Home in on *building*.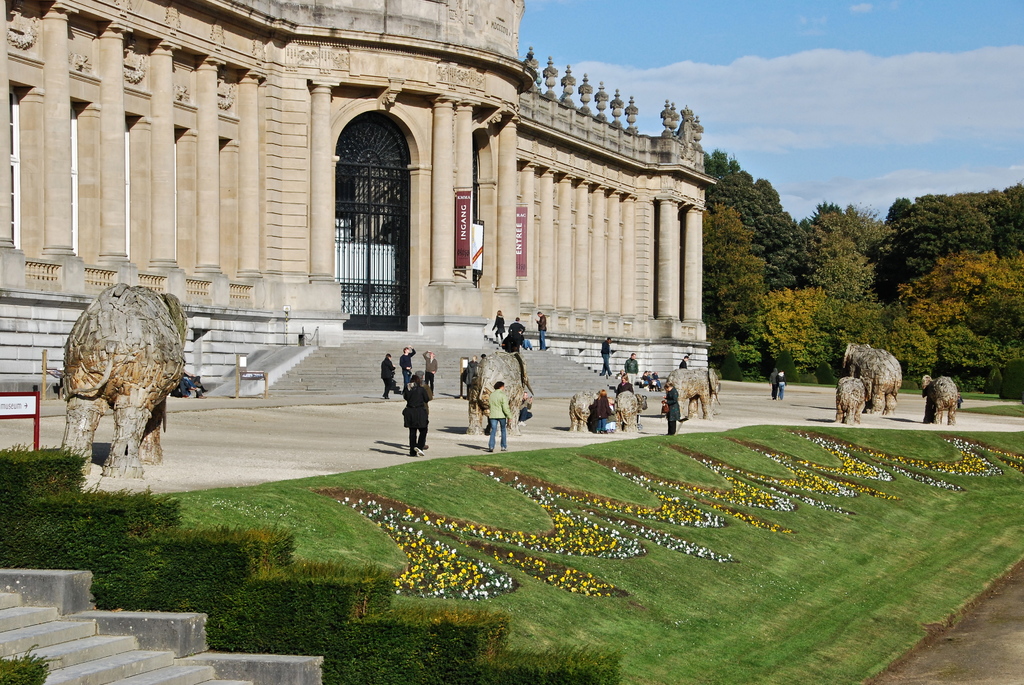
Homed in at pyautogui.locateOnScreen(0, 0, 716, 403).
